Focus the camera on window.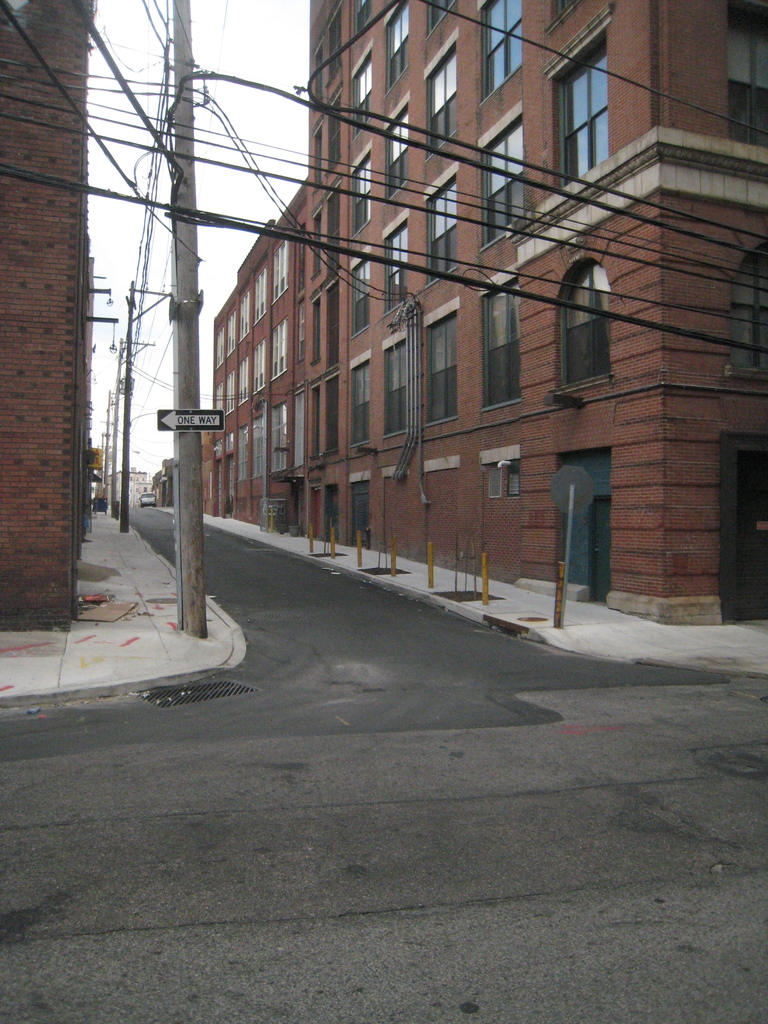
Focus region: [351, 257, 370, 335].
